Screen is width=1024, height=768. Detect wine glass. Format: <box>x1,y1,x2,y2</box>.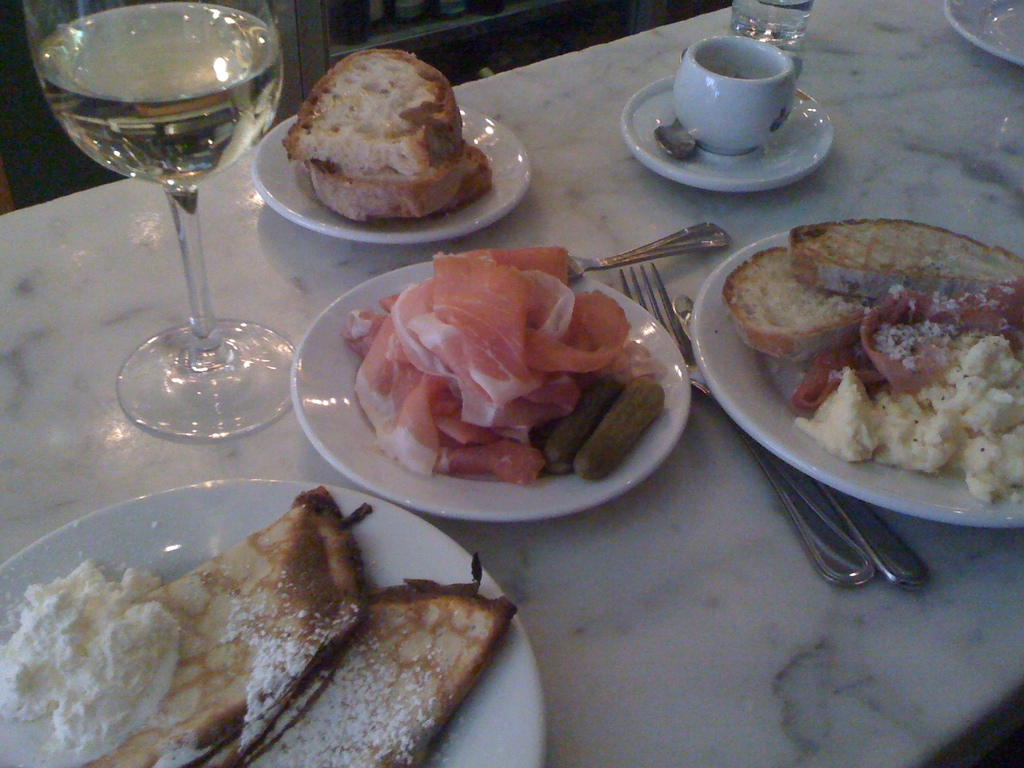
<box>28,0,294,444</box>.
